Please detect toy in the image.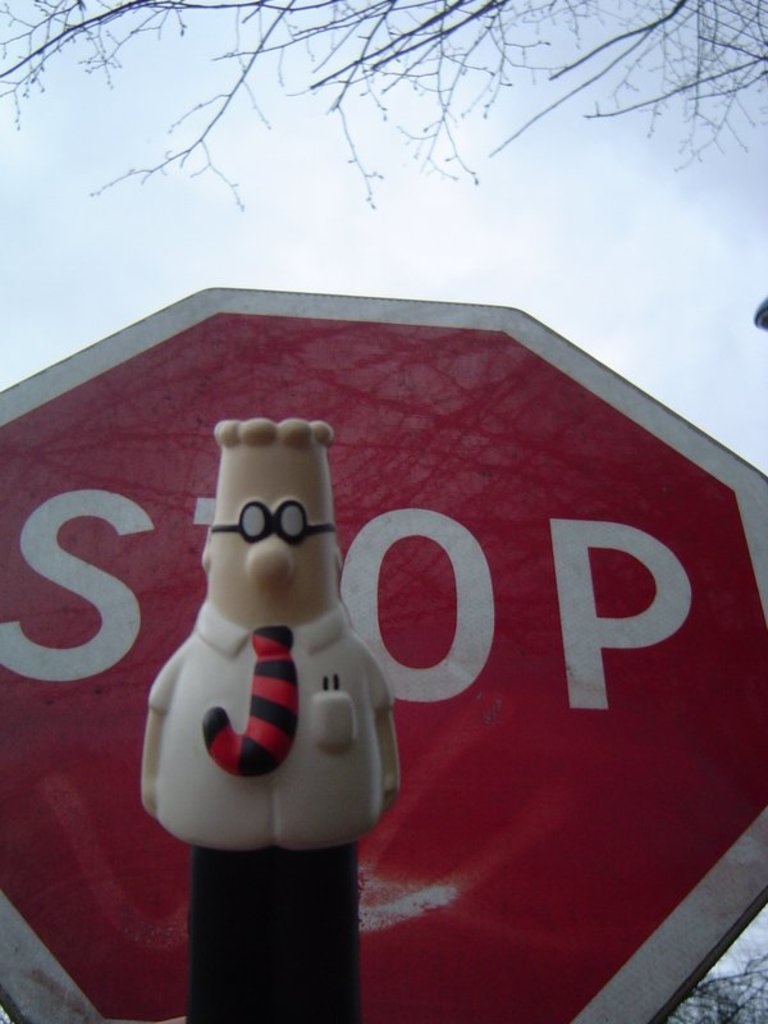
detection(145, 408, 410, 867).
